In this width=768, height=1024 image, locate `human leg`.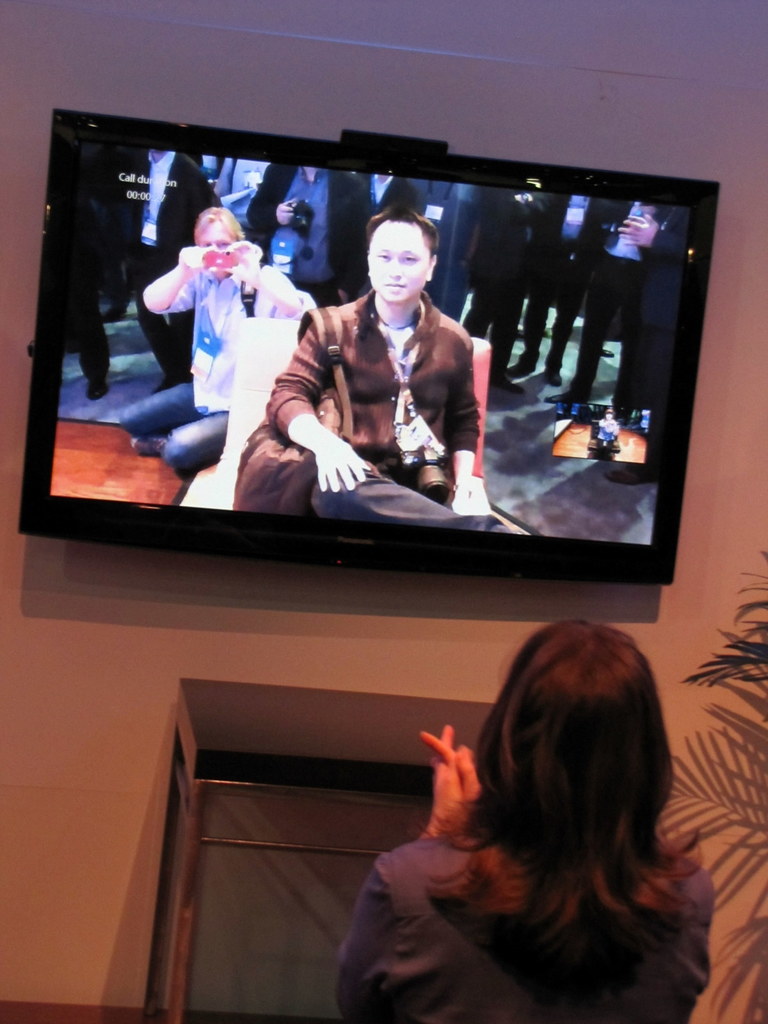
Bounding box: [x1=506, y1=259, x2=541, y2=385].
